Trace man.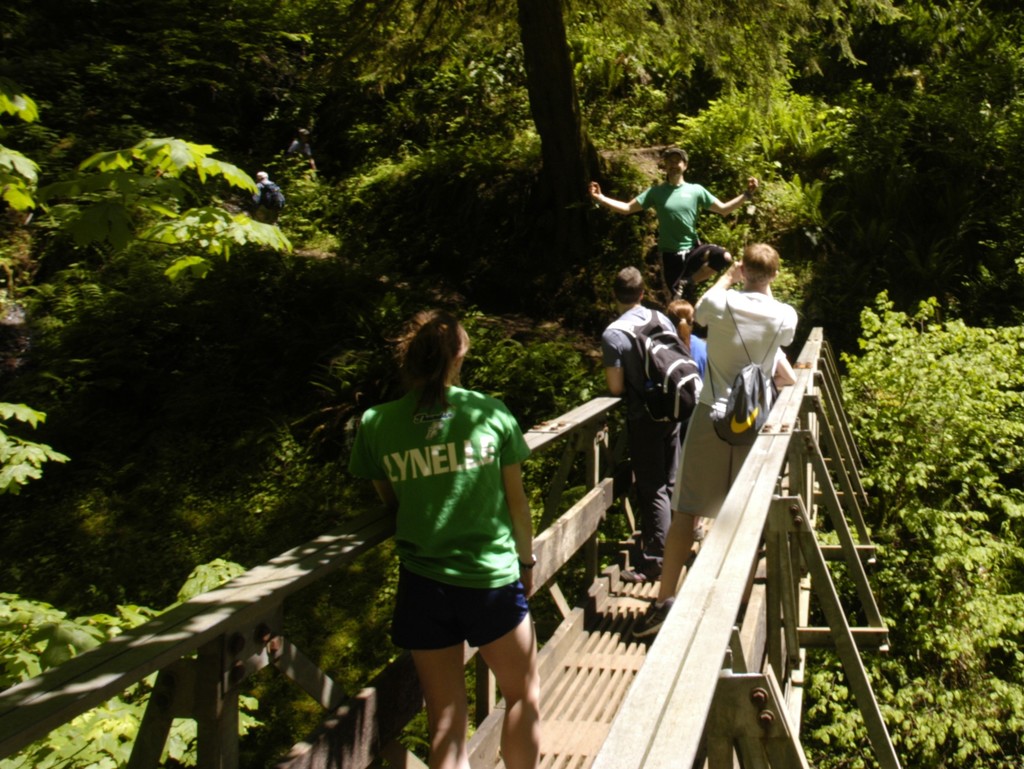
Traced to x1=586 y1=149 x2=762 y2=299.
